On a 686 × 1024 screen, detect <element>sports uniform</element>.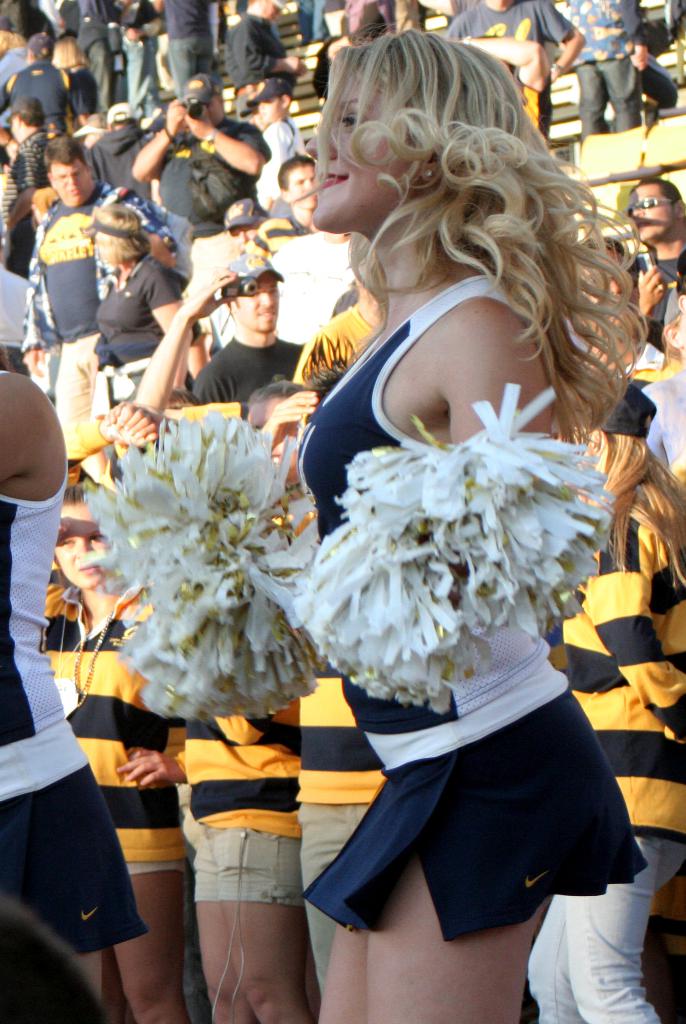
locate(54, 0, 125, 99).
